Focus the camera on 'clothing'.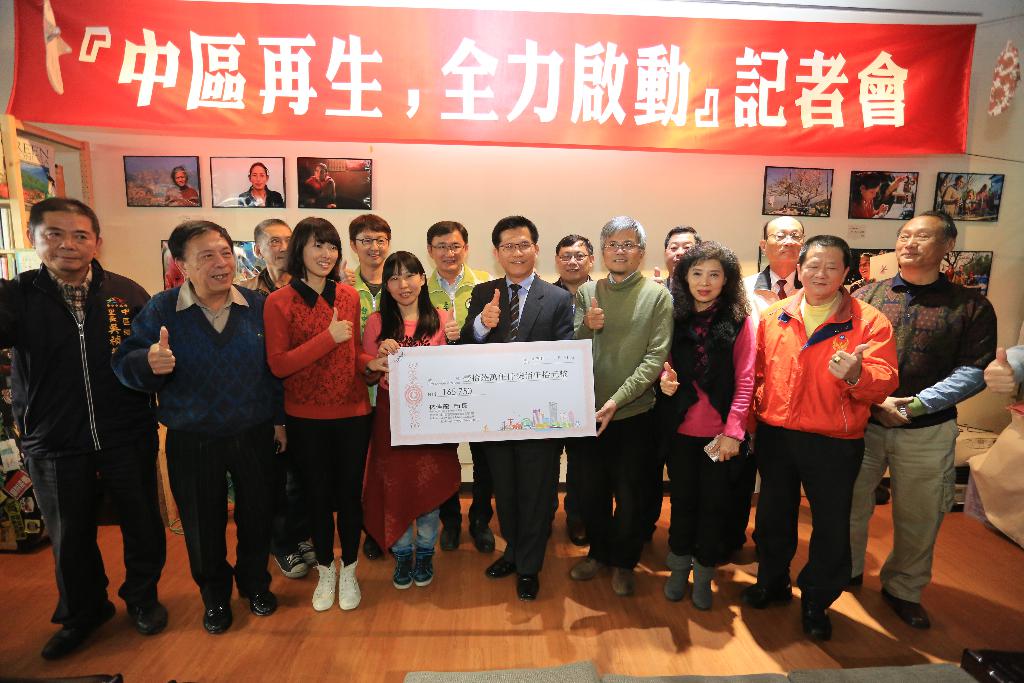
Focus region: box(9, 260, 172, 628).
